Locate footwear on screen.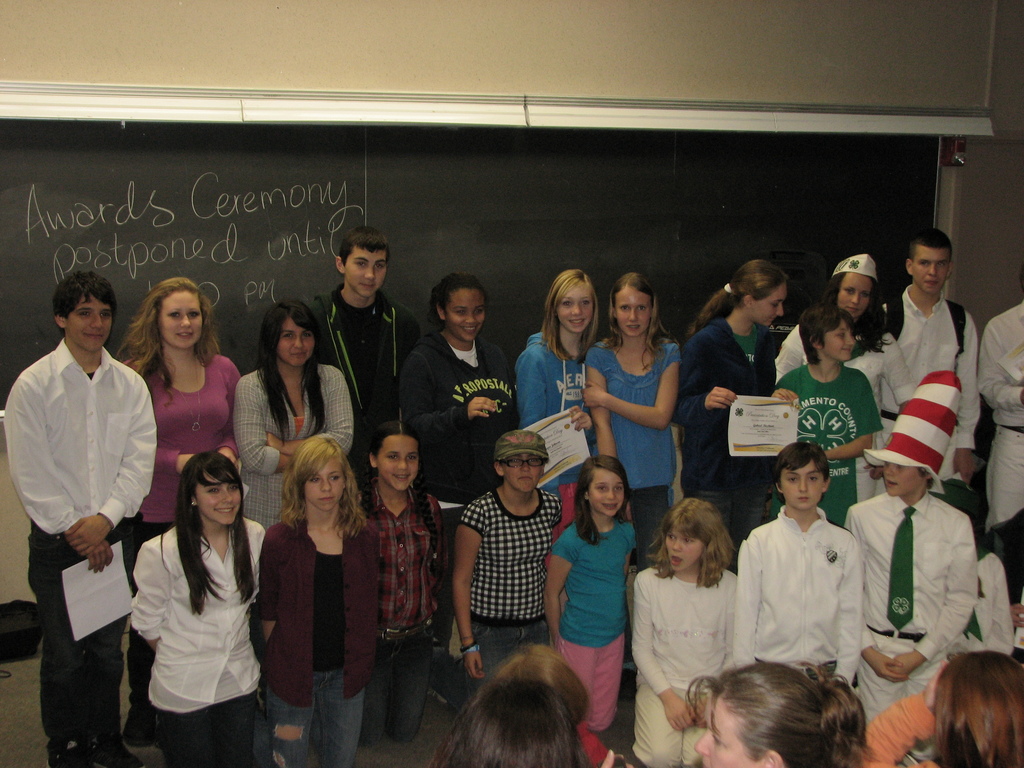
On screen at [126,707,154,748].
